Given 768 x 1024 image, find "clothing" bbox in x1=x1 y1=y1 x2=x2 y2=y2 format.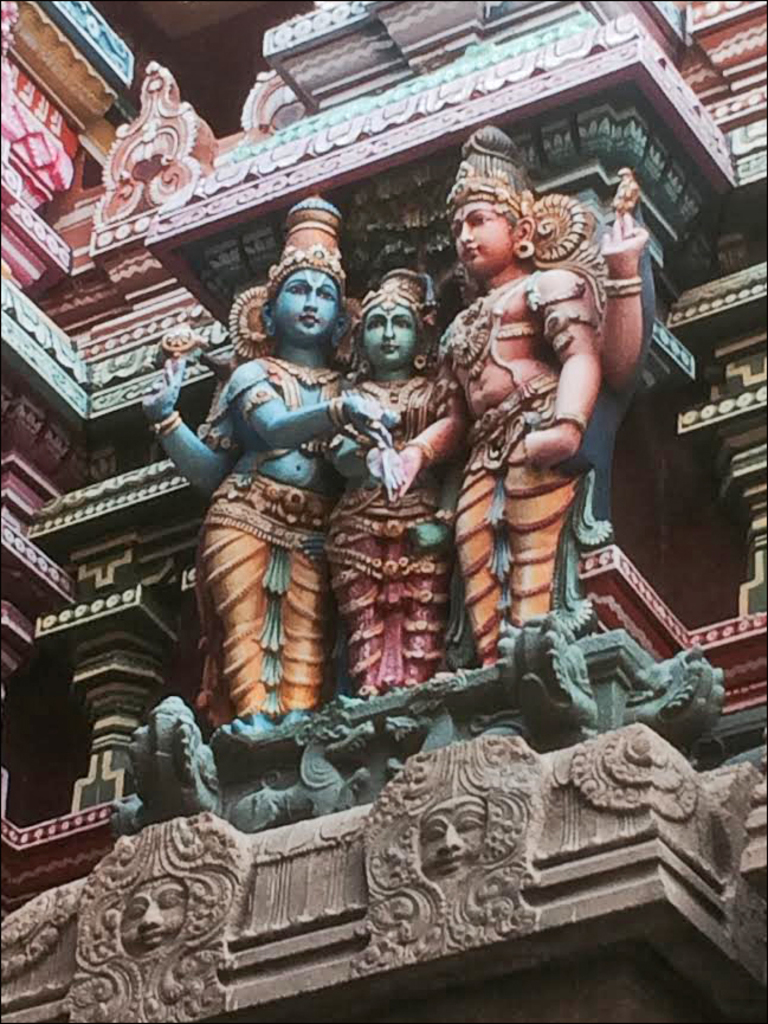
x1=196 y1=465 x2=340 y2=728.
